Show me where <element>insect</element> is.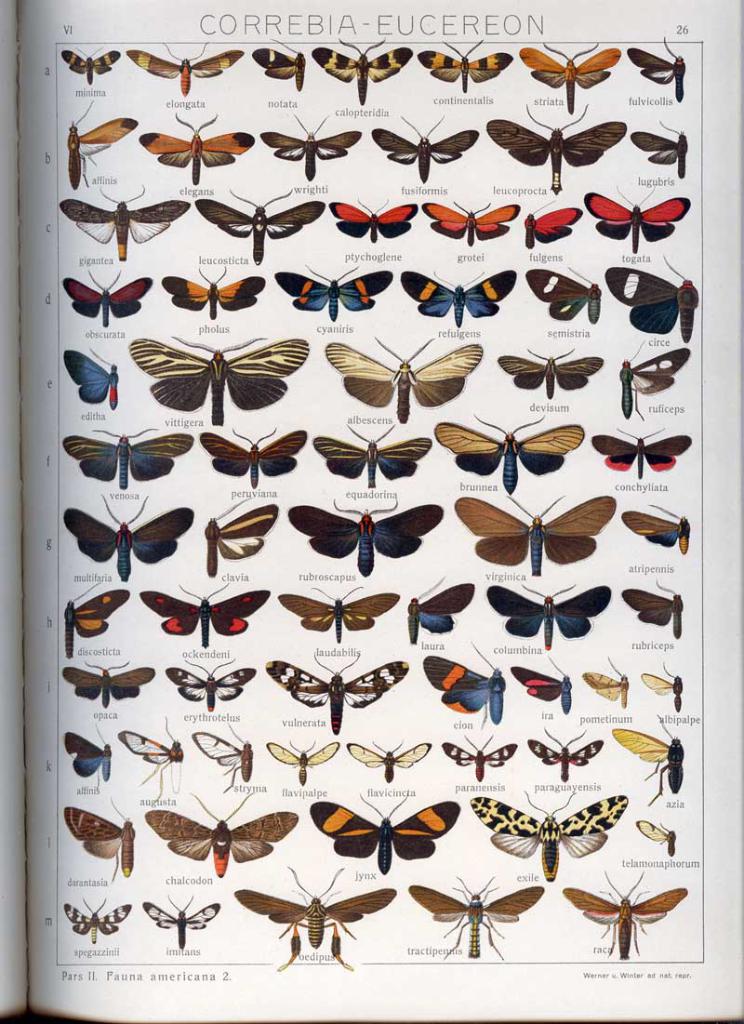
<element>insect</element> is at 163 266 265 319.
